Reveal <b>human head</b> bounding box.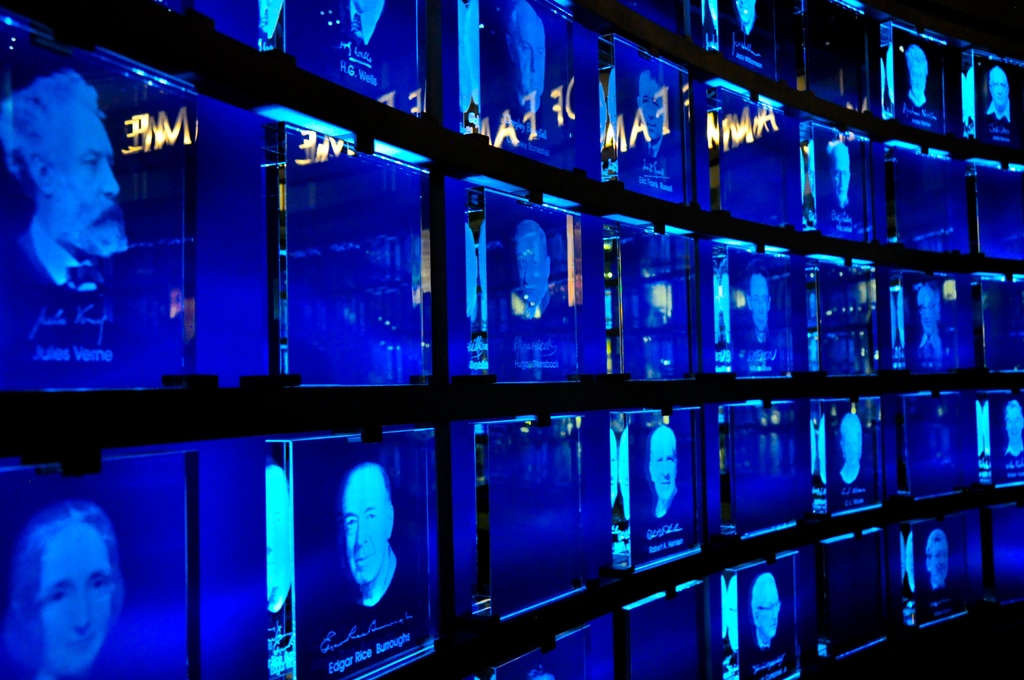
Revealed: (x1=908, y1=40, x2=929, y2=99).
